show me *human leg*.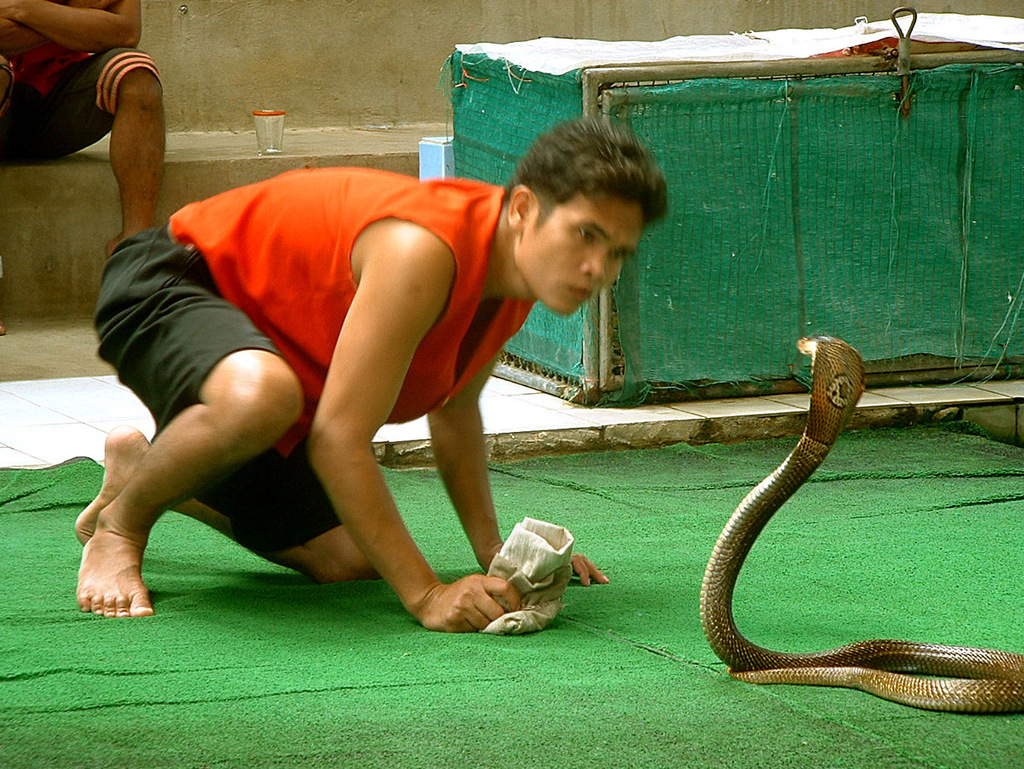
*human leg* is here: 49/45/165/260.
